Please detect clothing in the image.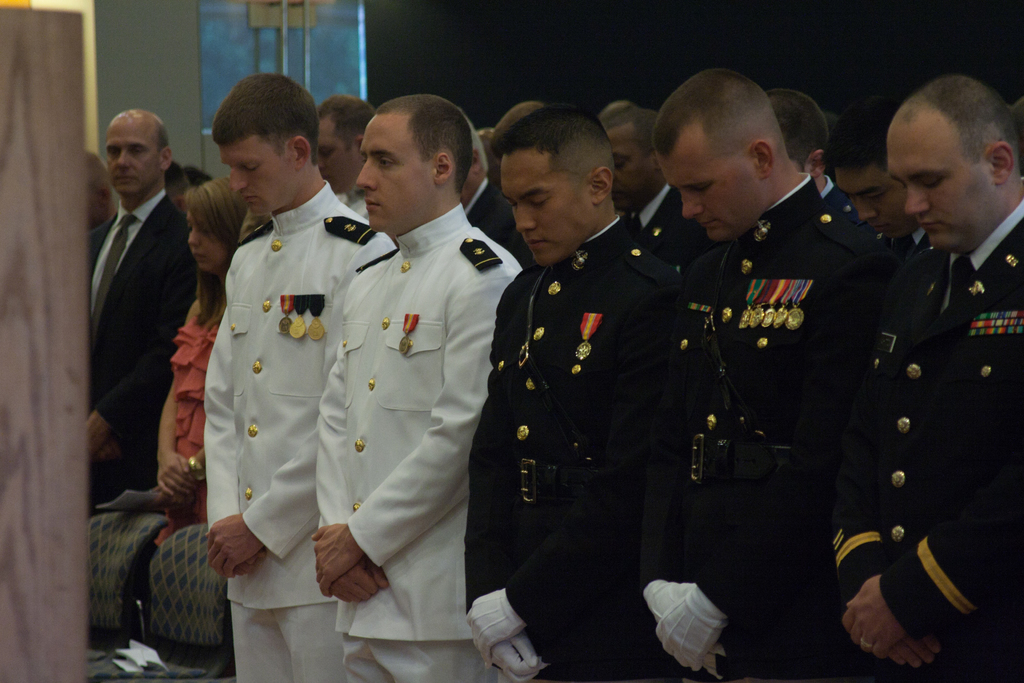
<bbox>169, 293, 230, 466</bbox>.
